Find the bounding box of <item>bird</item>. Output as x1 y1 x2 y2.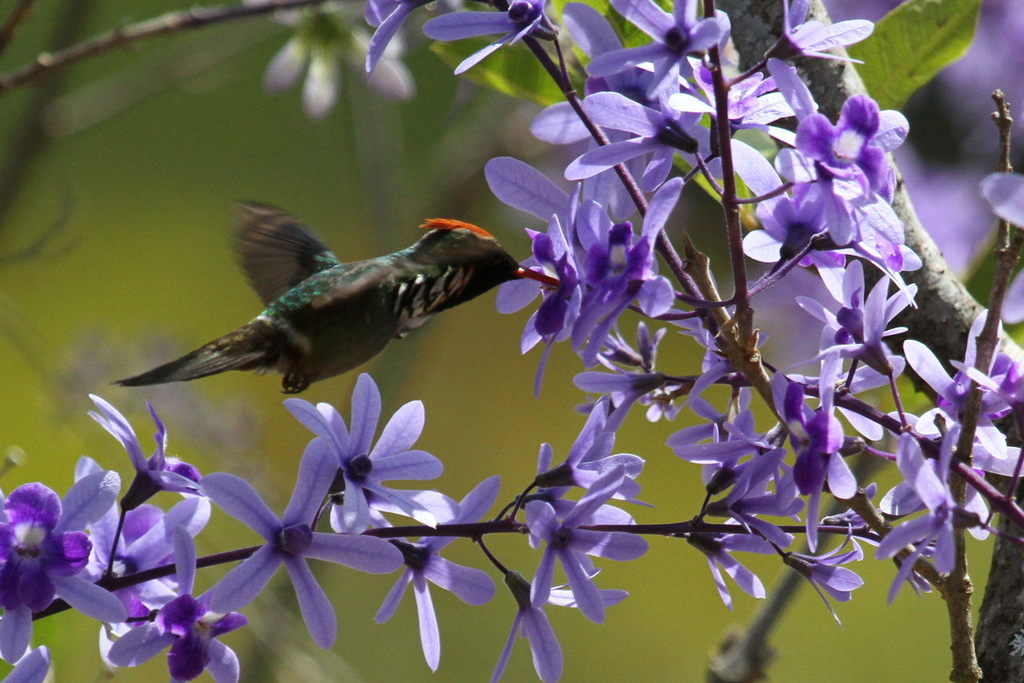
98 207 531 412.
